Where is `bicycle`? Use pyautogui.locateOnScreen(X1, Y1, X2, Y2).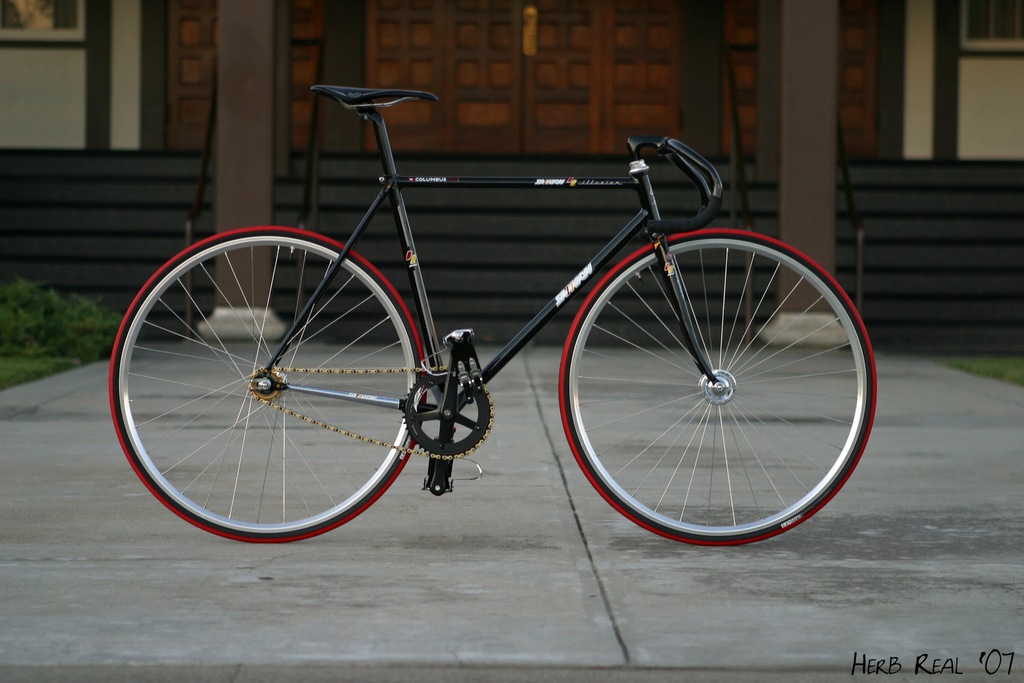
pyautogui.locateOnScreen(157, 41, 836, 554).
